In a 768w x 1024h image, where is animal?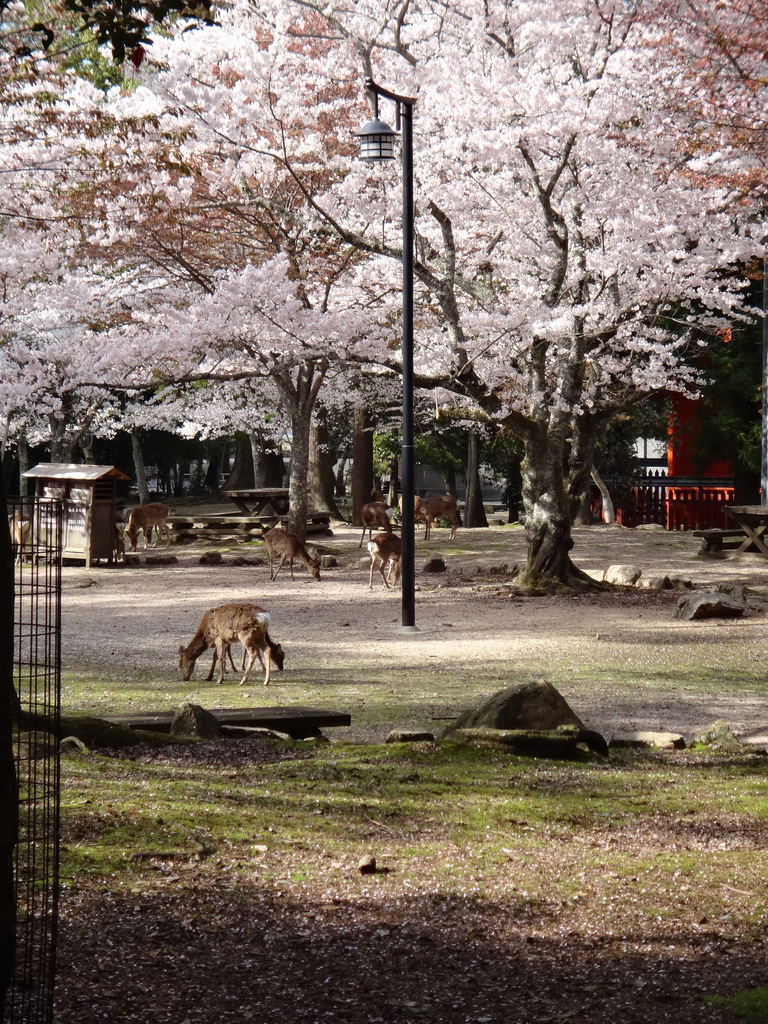
select_region(124, 502, 171, 547).
